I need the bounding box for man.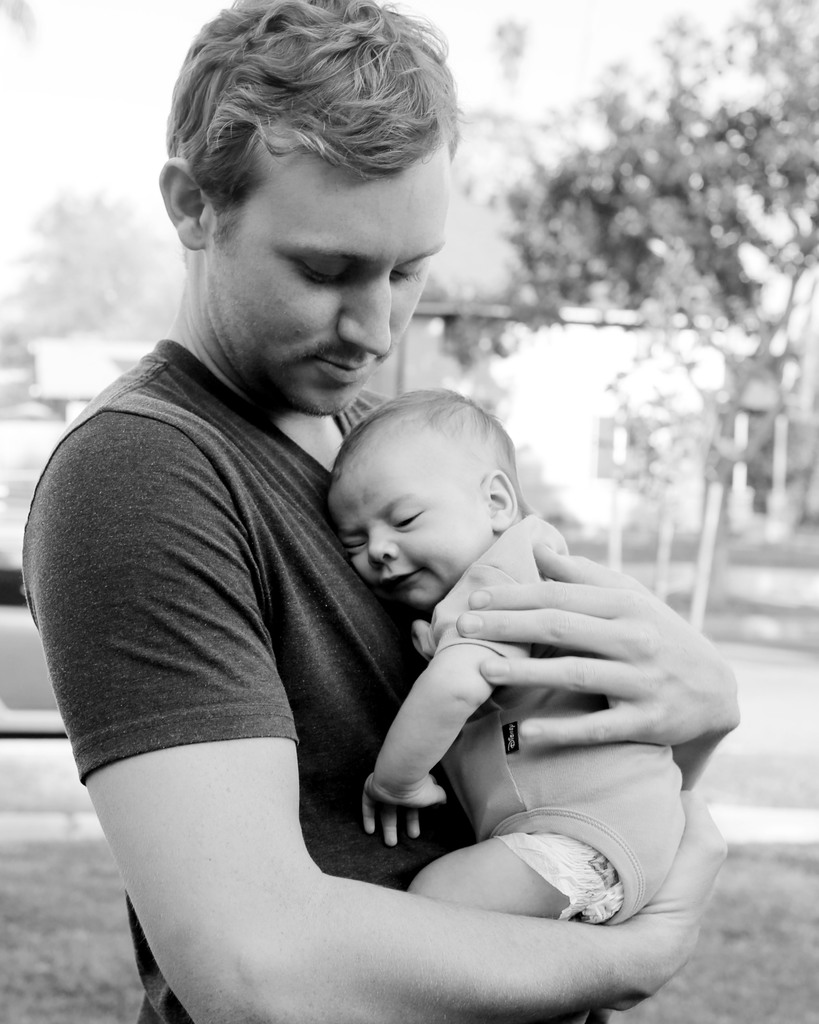
Here it is: {"x1": 46, "y1": 65, "x2": 699, "y2": 1023}.
